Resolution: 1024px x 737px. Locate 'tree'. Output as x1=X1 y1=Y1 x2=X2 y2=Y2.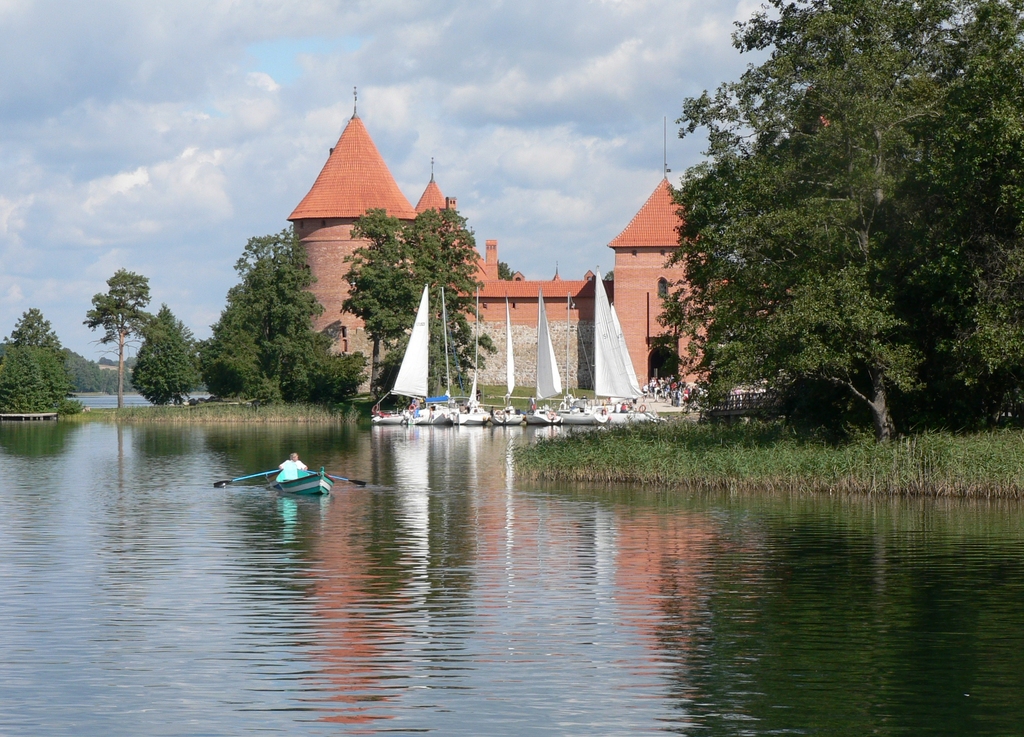
x1=291 y1=322 x2=373 y2=405.
